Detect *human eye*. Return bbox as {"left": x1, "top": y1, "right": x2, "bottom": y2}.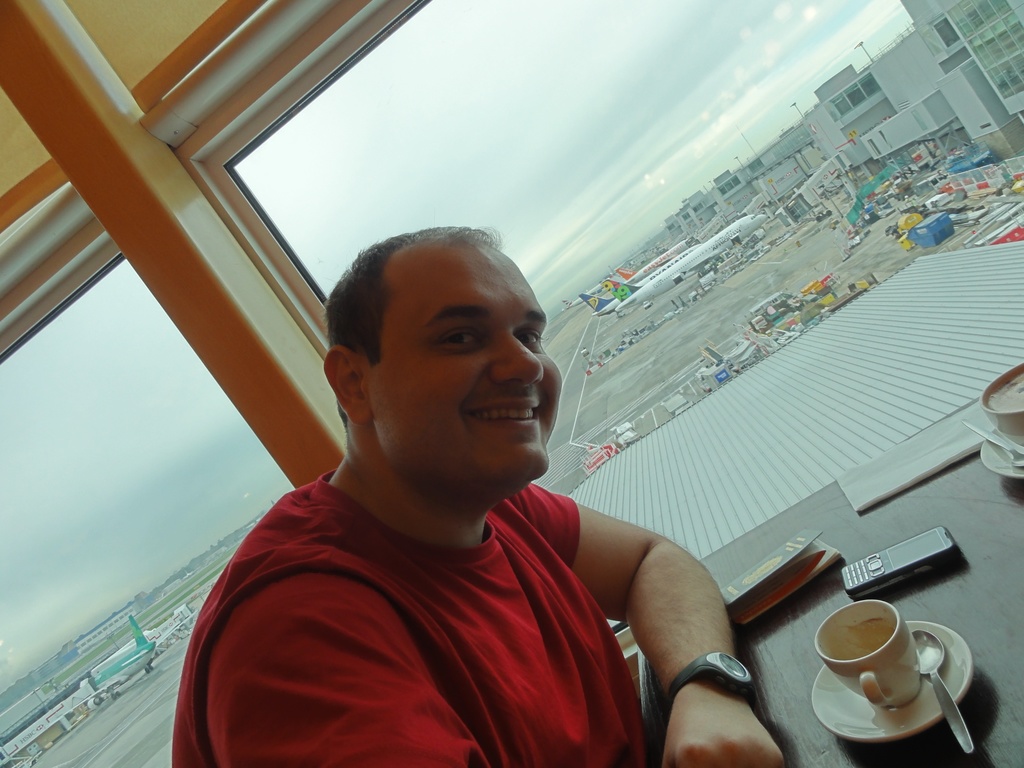
{"left": 514, "top": 325, "right": 542, "bottom": 346}.
